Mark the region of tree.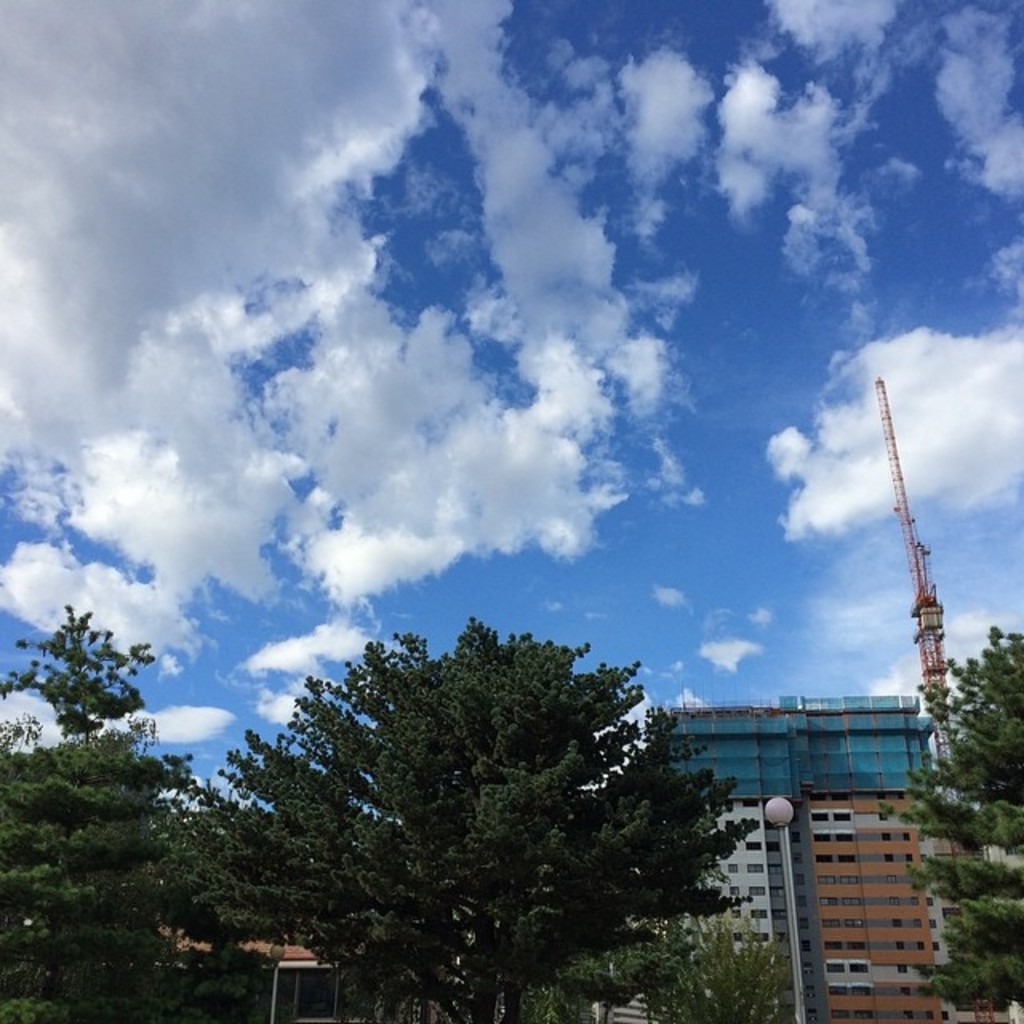
Region: Rect(150, 600, 787, 971).
